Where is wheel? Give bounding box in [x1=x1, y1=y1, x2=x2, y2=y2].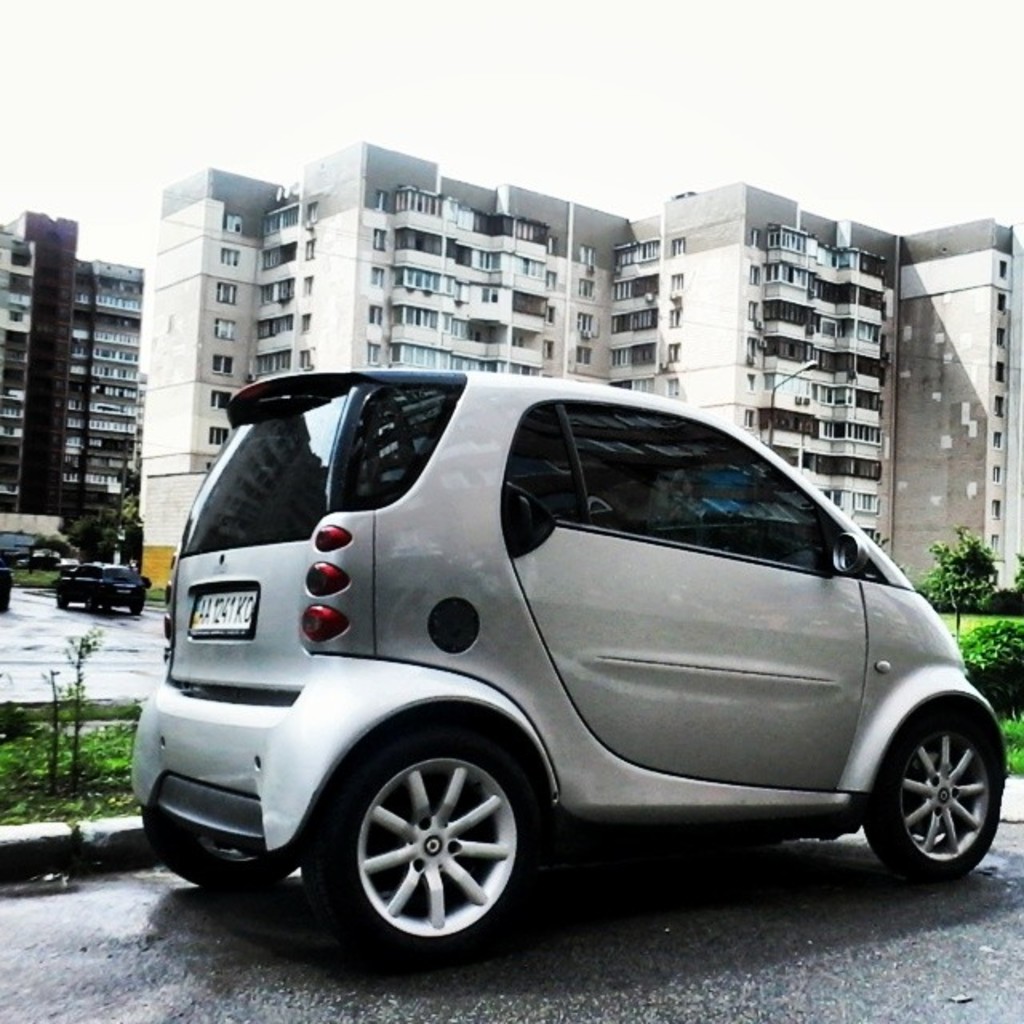
[x1=317, y1=739, x2=549, y2=957].
